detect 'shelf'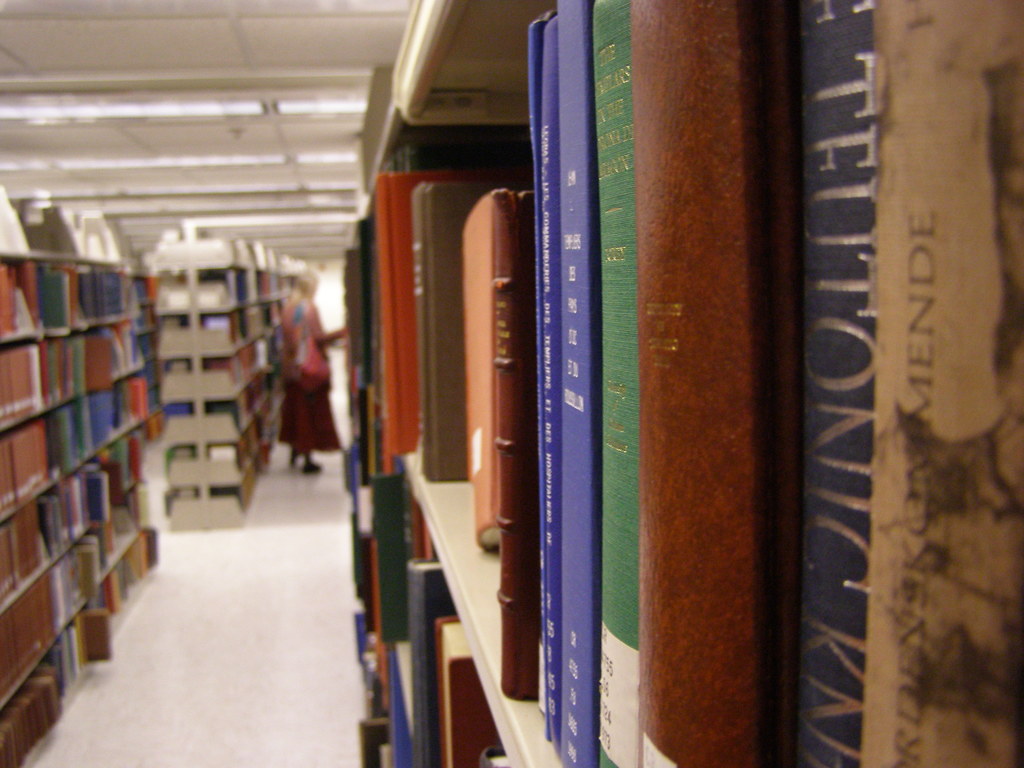
0 549 69 710
